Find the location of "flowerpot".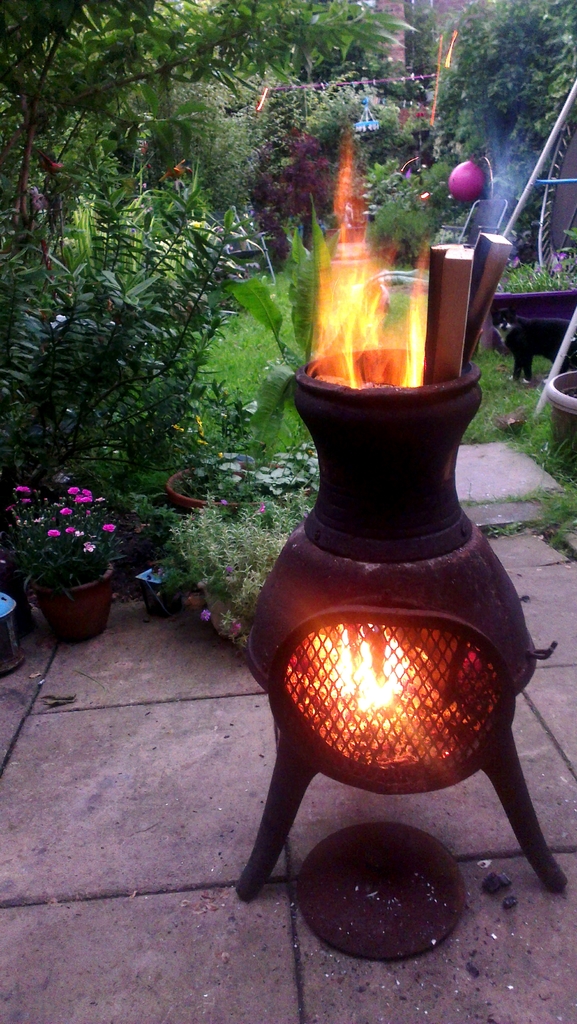
Location: 136 562 175 612.
